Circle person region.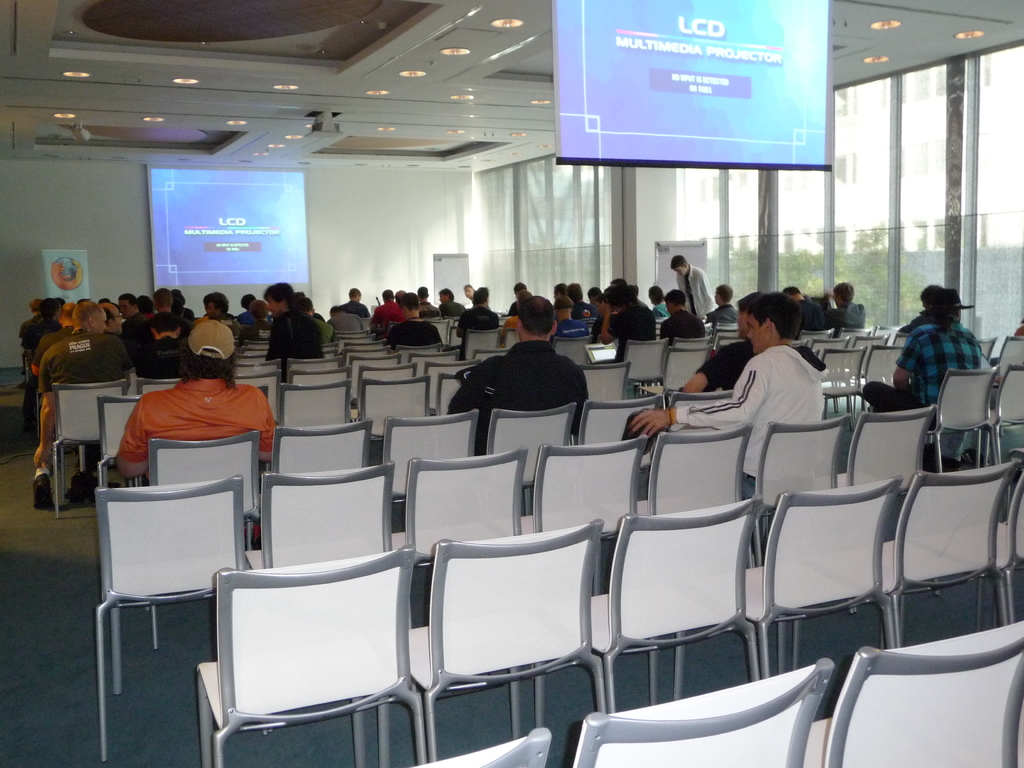
Region: <box>129,284,198,380</box>.
